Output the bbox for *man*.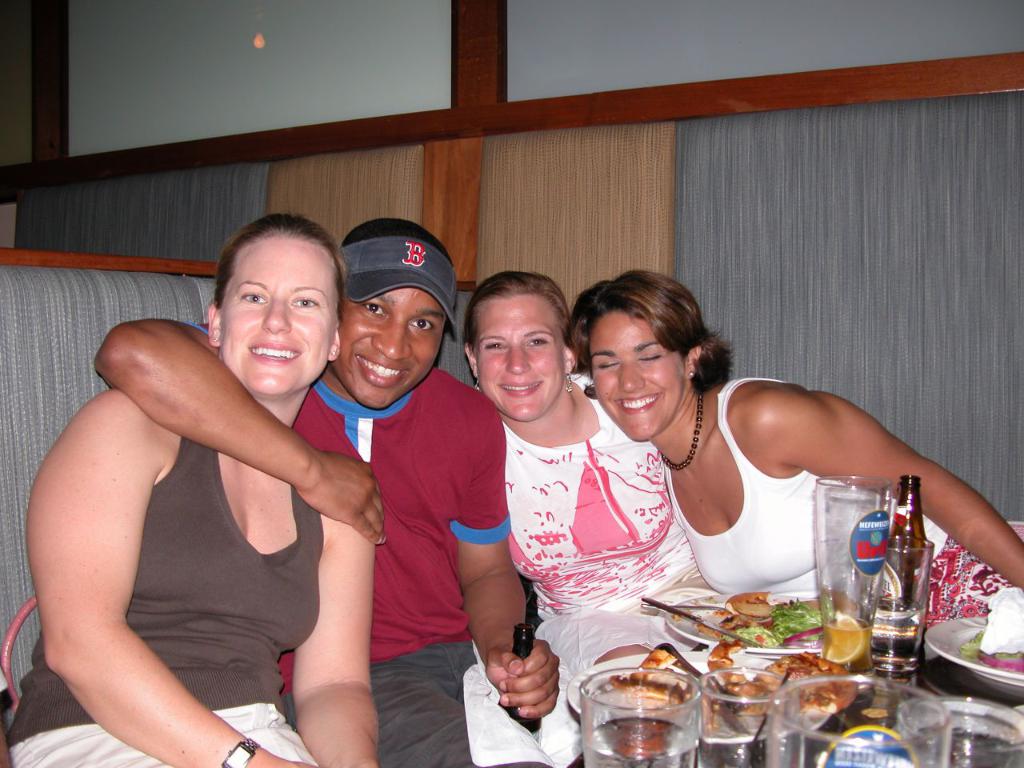
<region>88, 216, 560, 767</region>.
